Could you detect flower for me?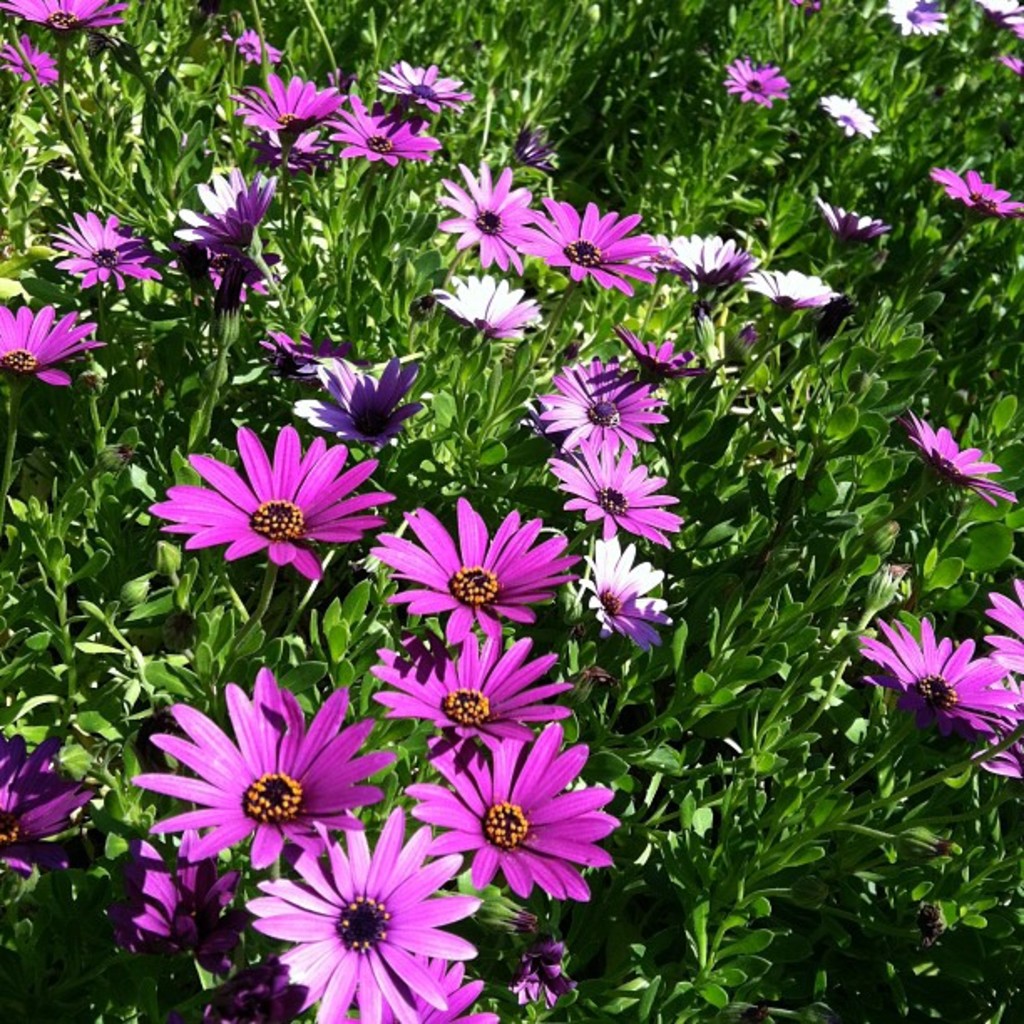
Detection result: pyautogui.locateOnScreen(104, 822, 249, 969).
